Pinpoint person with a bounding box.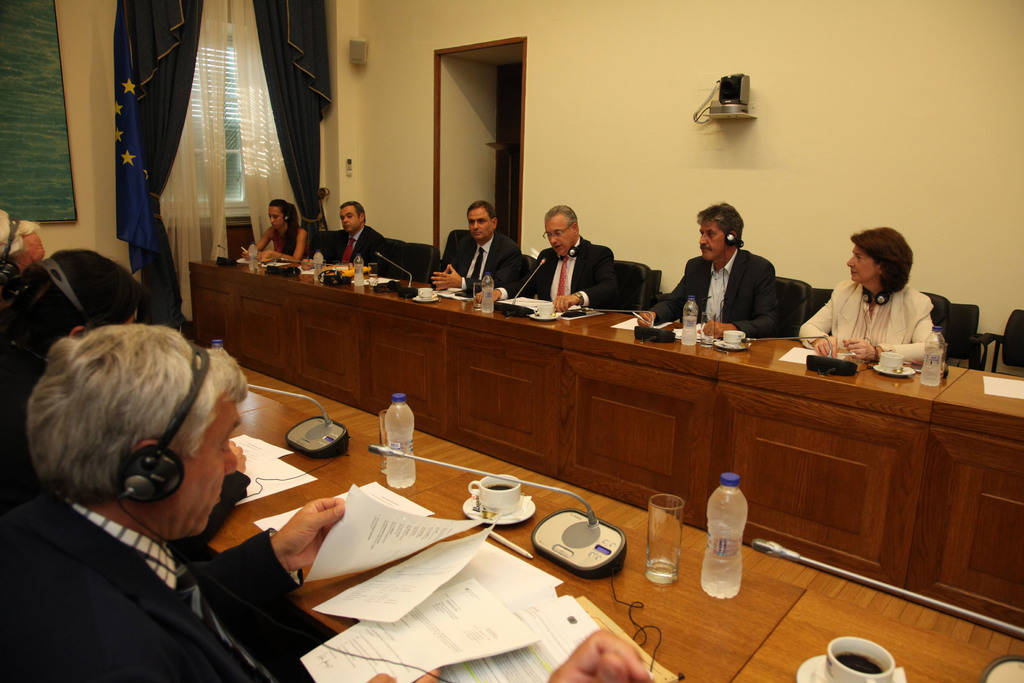
Rect(308, 199, 392, 278).
